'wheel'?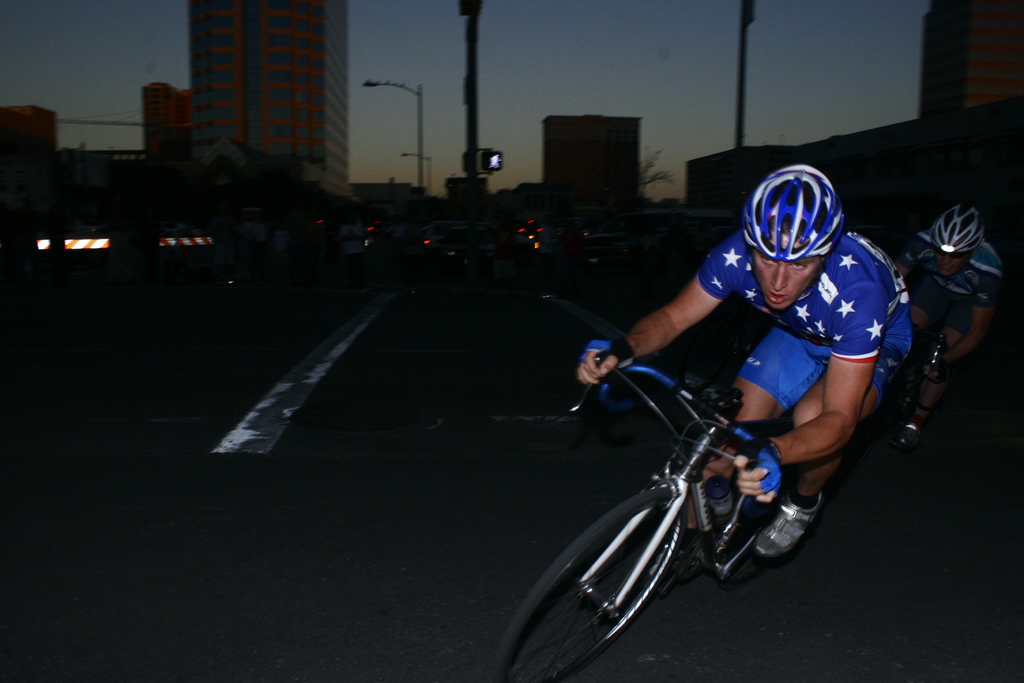
<region>719, 534, 773, 591</region>
